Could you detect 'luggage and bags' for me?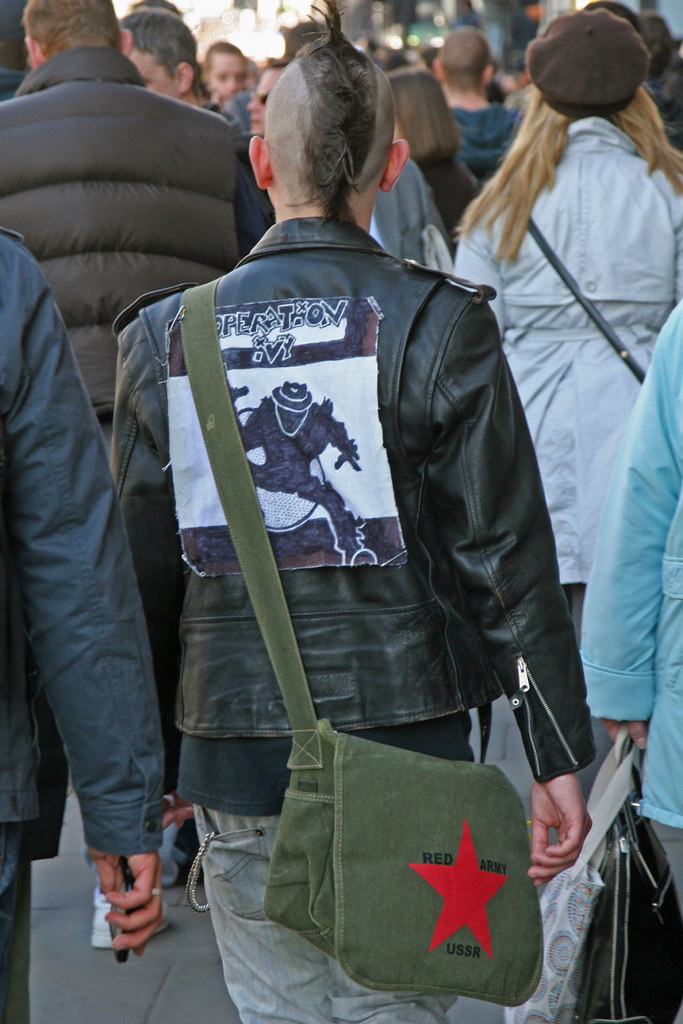
Detection result: bbox=(176, 280, 549, 1004).
